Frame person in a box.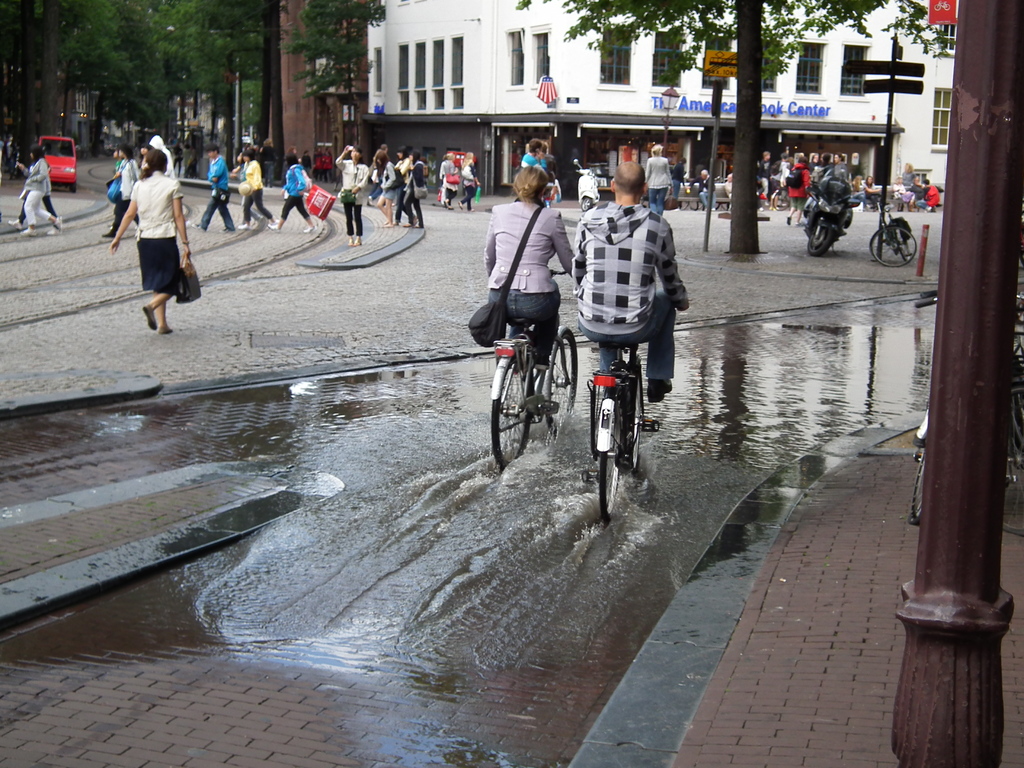
<box>374,146,398,228</box>.
